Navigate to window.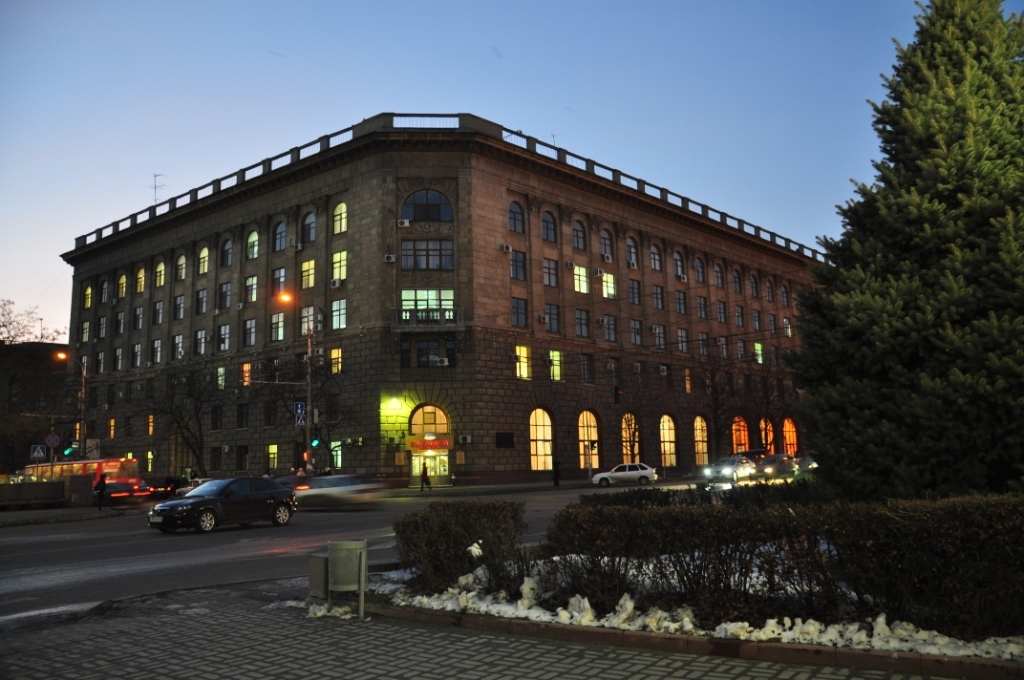
Navigation target: (left=392, top=289, right=457, bottom=324).
